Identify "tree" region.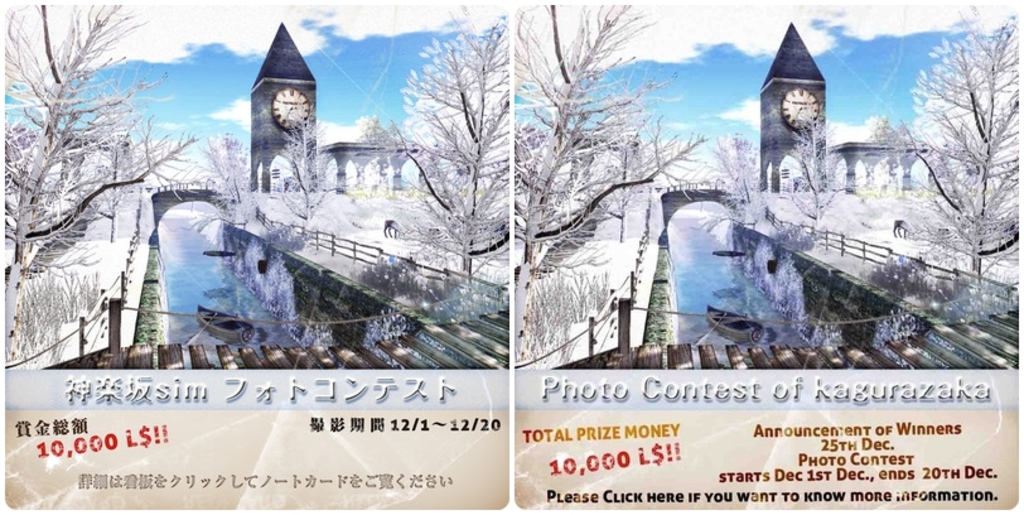
Region: 284, 116, 332, 239.
